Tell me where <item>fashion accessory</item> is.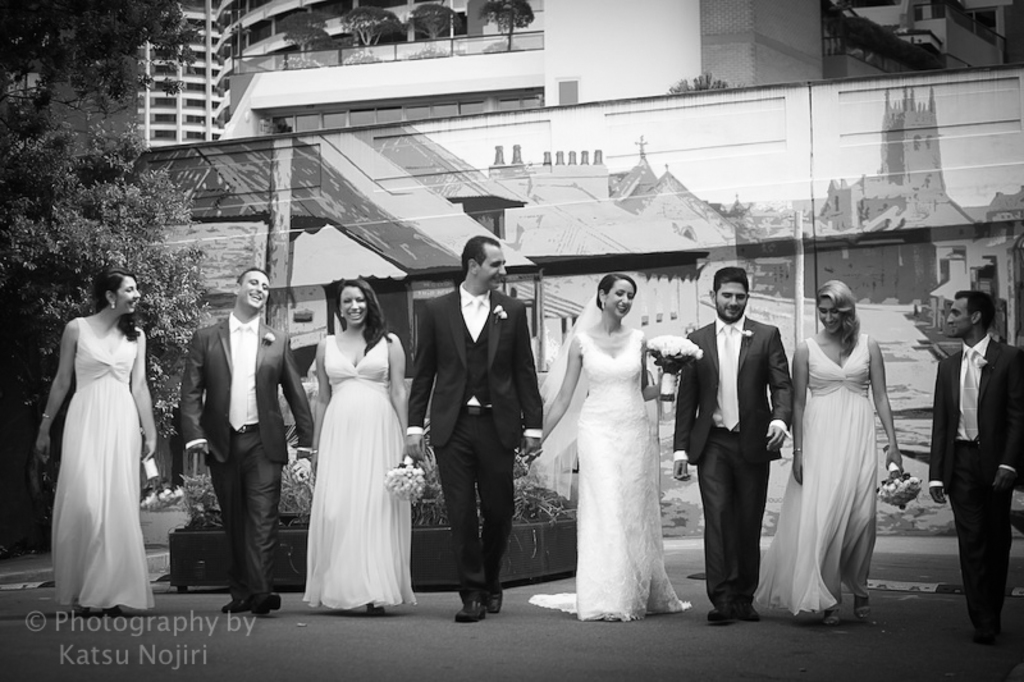
<item>fashion accessory</item> is at 722 324 736 434.
